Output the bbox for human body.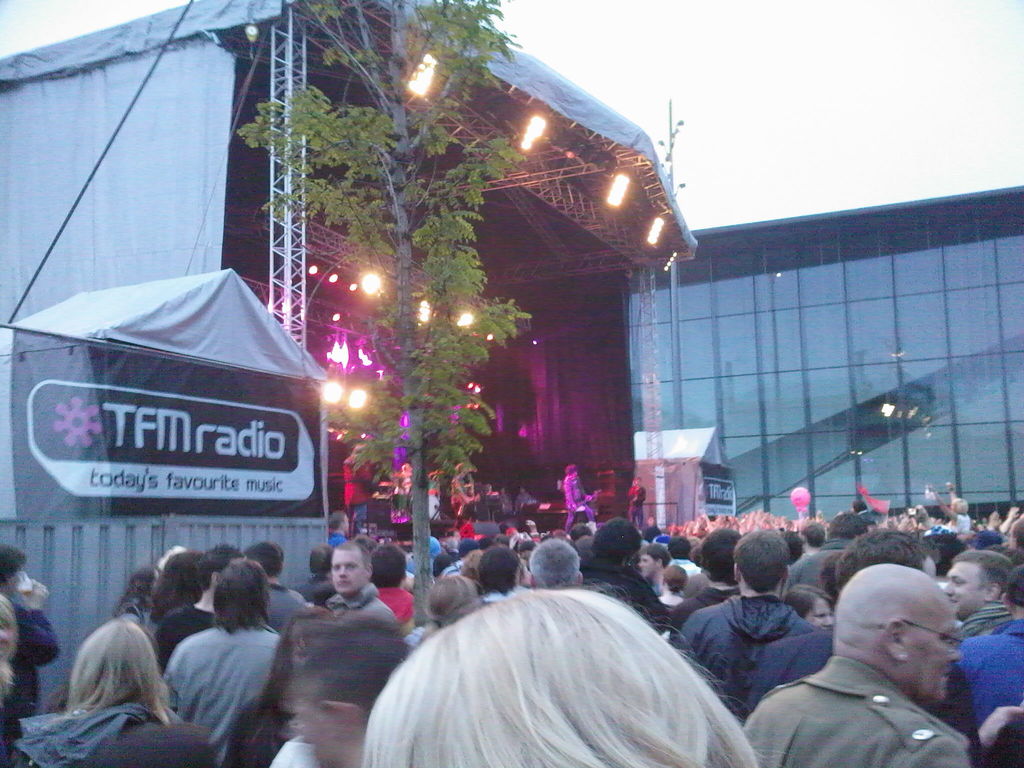
detection(565, 464, 594, 531).
